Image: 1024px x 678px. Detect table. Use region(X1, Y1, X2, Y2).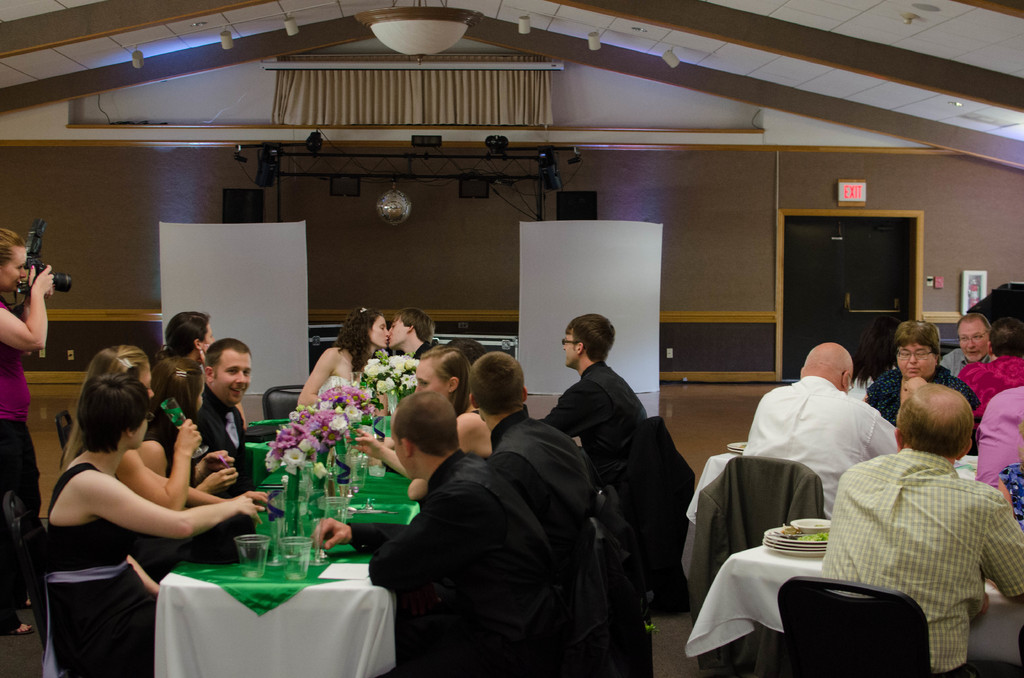
region(154, 407, 387, 677).
